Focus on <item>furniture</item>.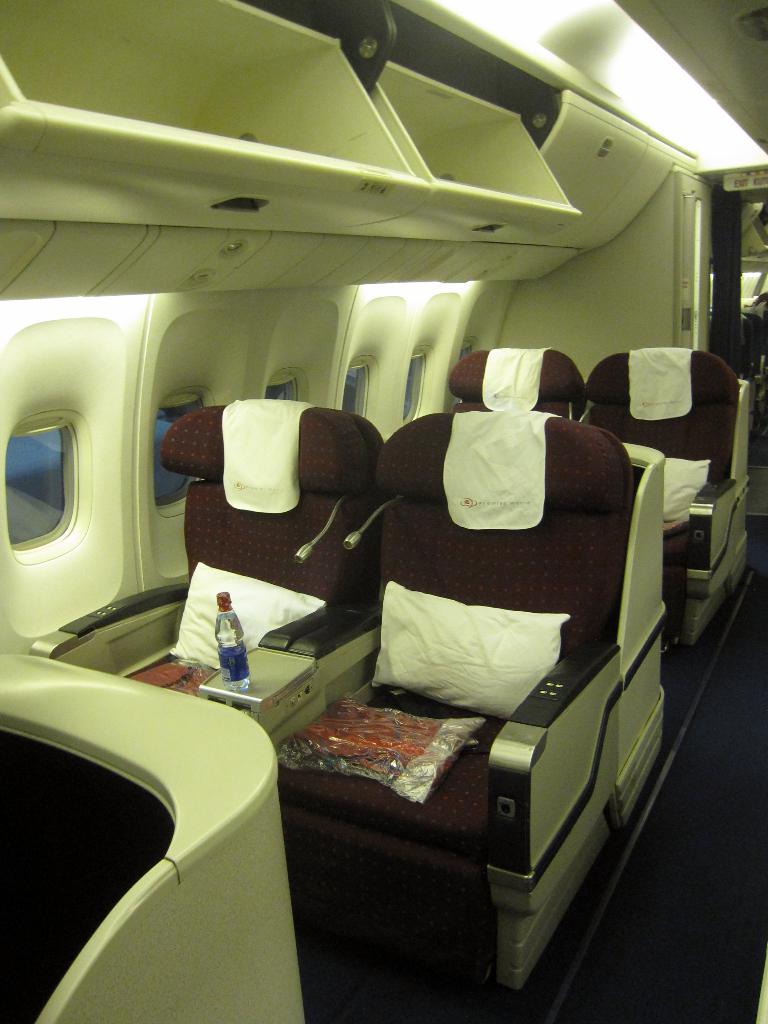
Focused at x1=446, y1=346, x2=584, y2=421.
